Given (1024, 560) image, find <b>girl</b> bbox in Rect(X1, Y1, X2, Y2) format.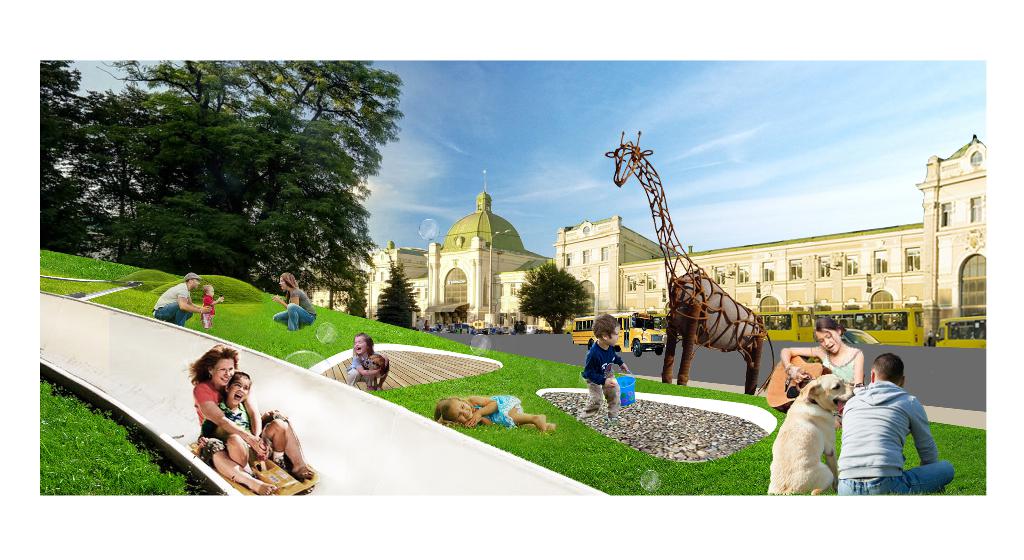
Rect(781, 321, 868, 497).
